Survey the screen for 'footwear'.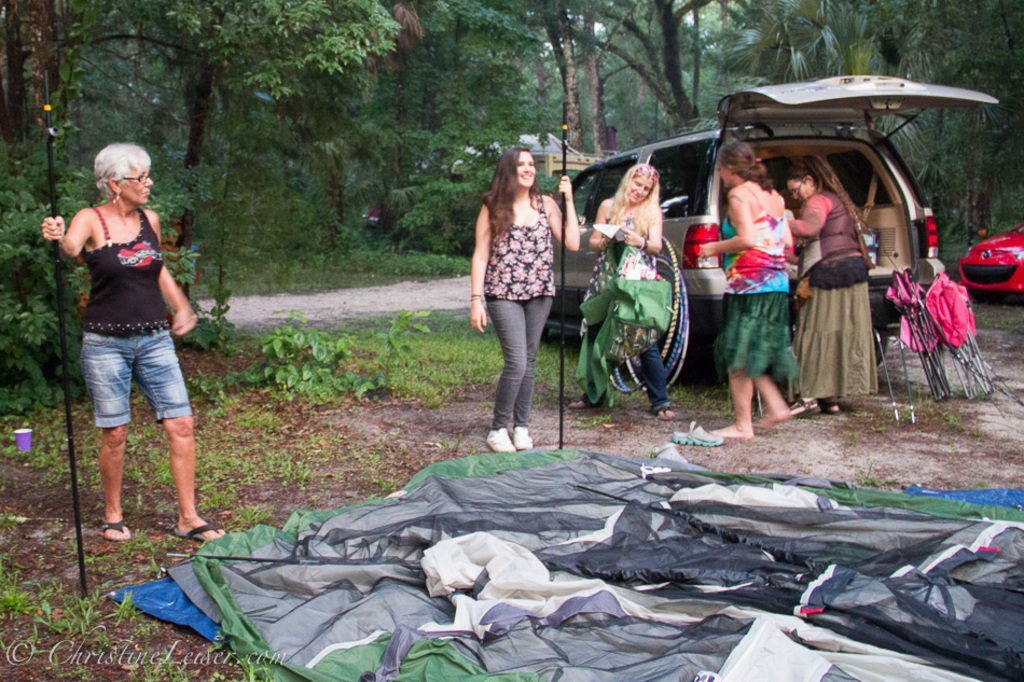
Survey found: crop(512, 428, 528, 450).
